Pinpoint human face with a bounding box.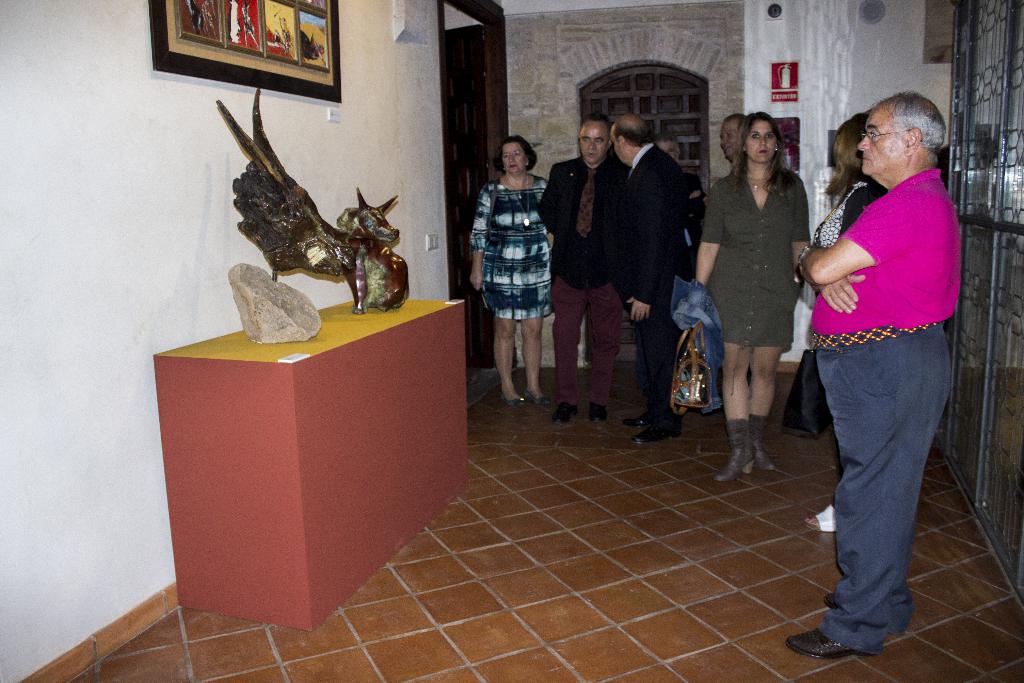
[500,142,527,172].
